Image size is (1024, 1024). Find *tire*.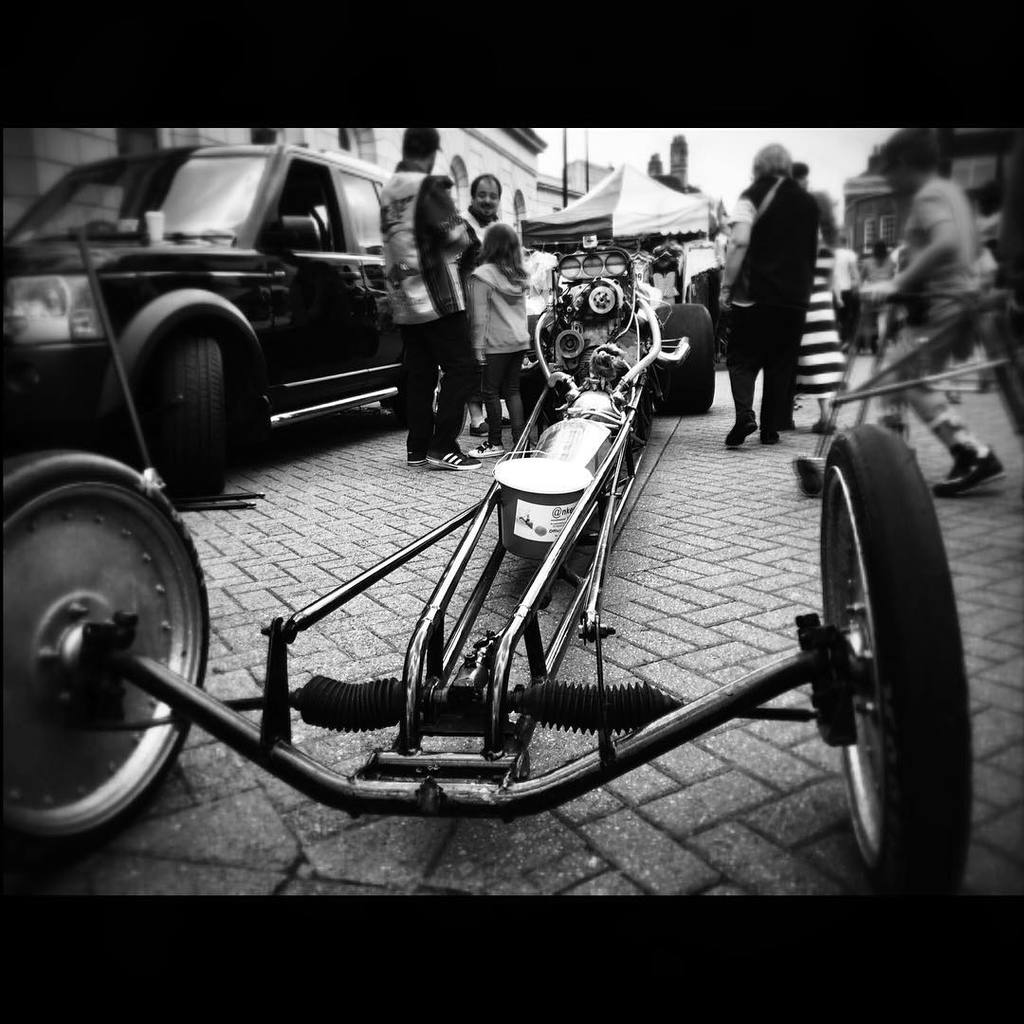
crop(814, 416, 969, 898).
